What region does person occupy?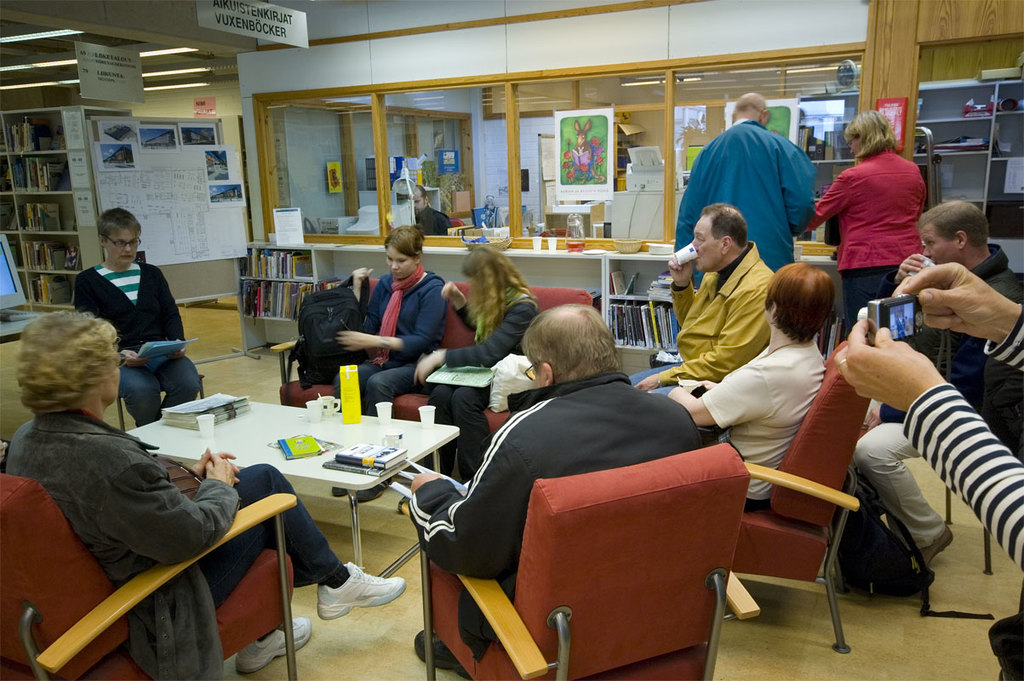
bbox=(853, 198, 1022, 574).
